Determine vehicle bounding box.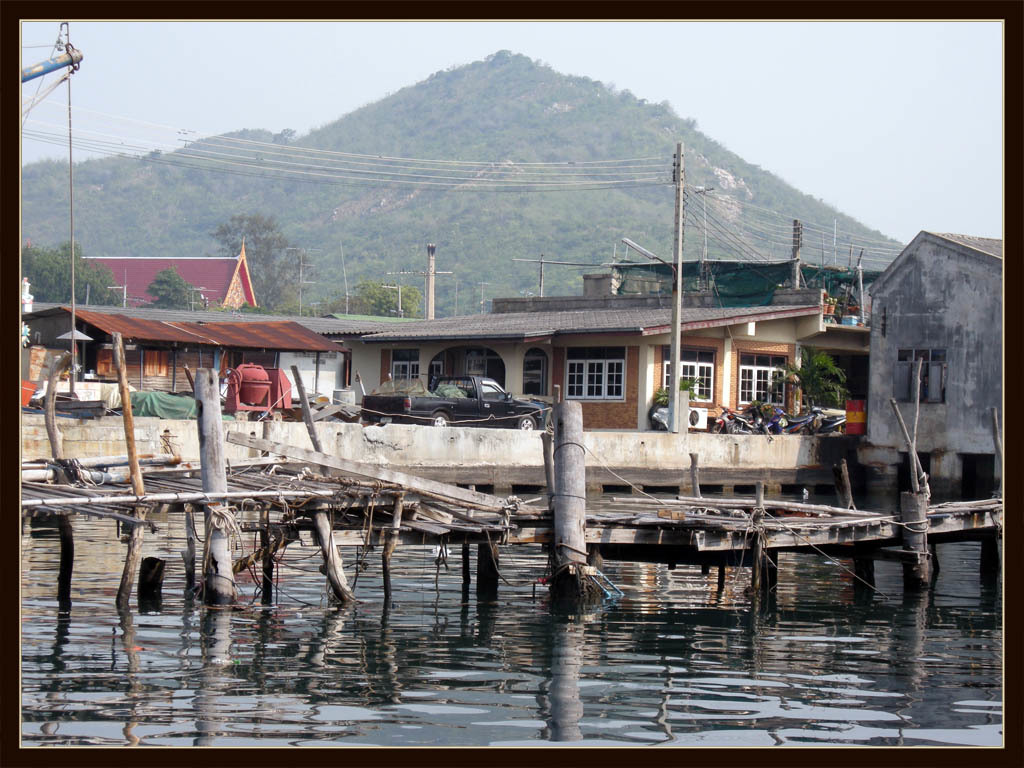
Determined: (x1=709, y1=402, x2=760, y2=432).
